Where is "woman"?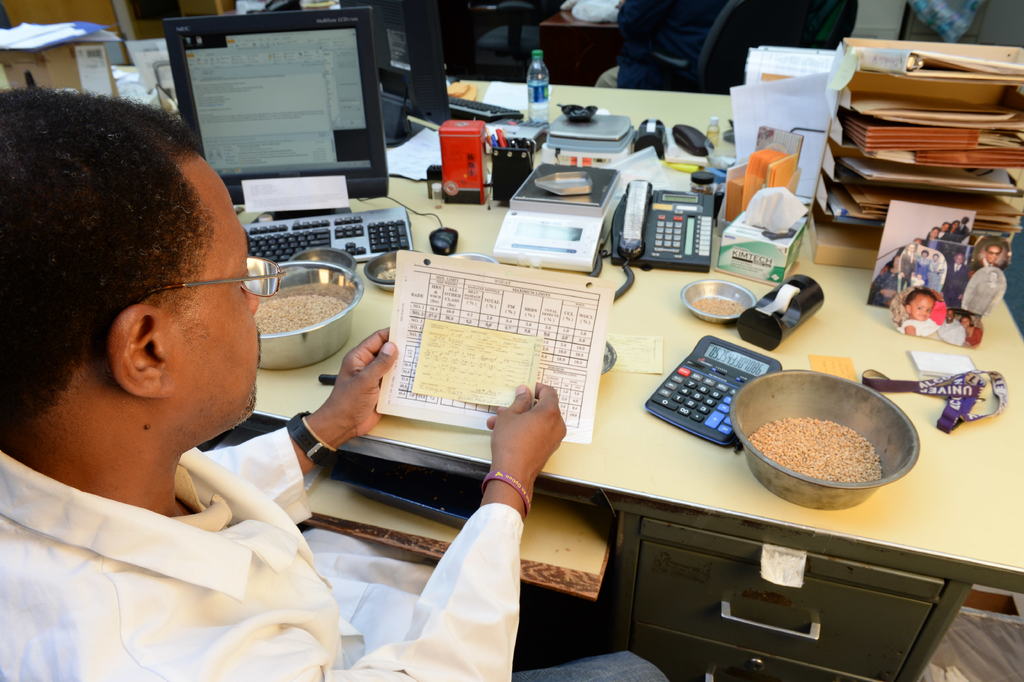
[x1=867, y1=254, x2=911, y2=310].
